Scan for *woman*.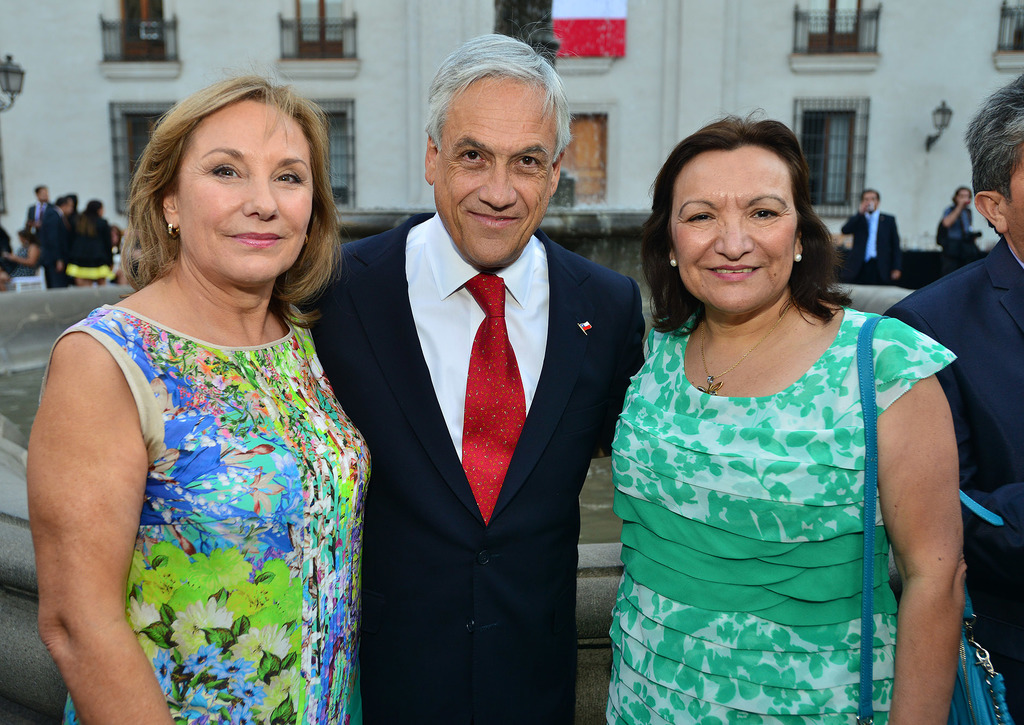
Scan result: rect(59, 193, 113, 282).
